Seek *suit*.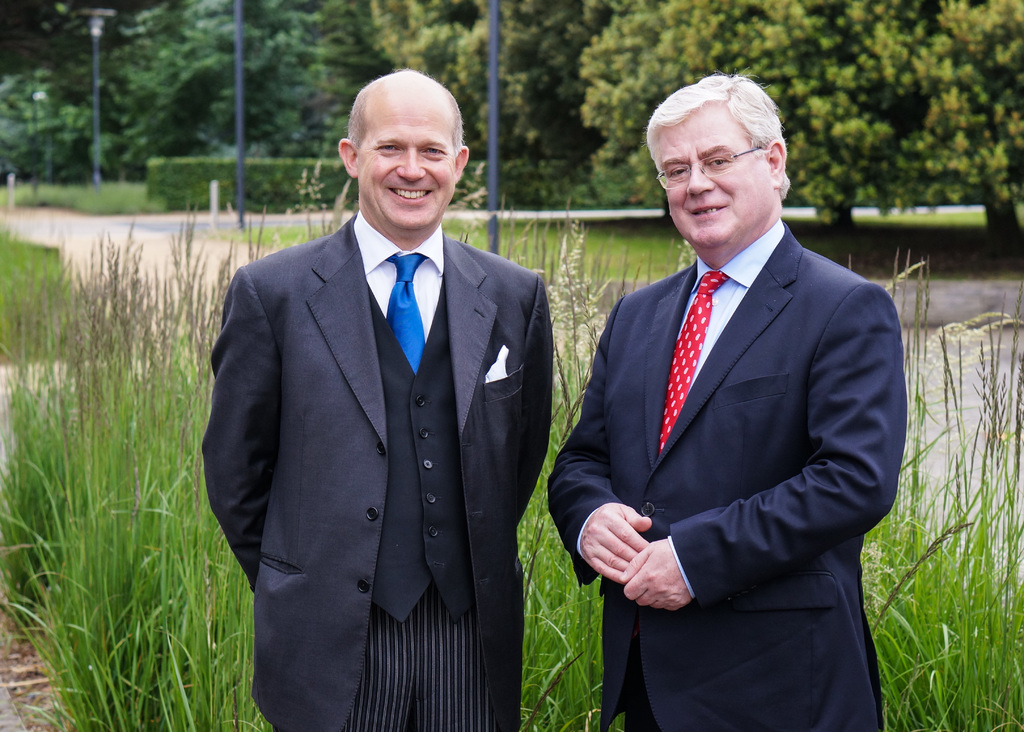
locate(200, 206, 554, 731).
